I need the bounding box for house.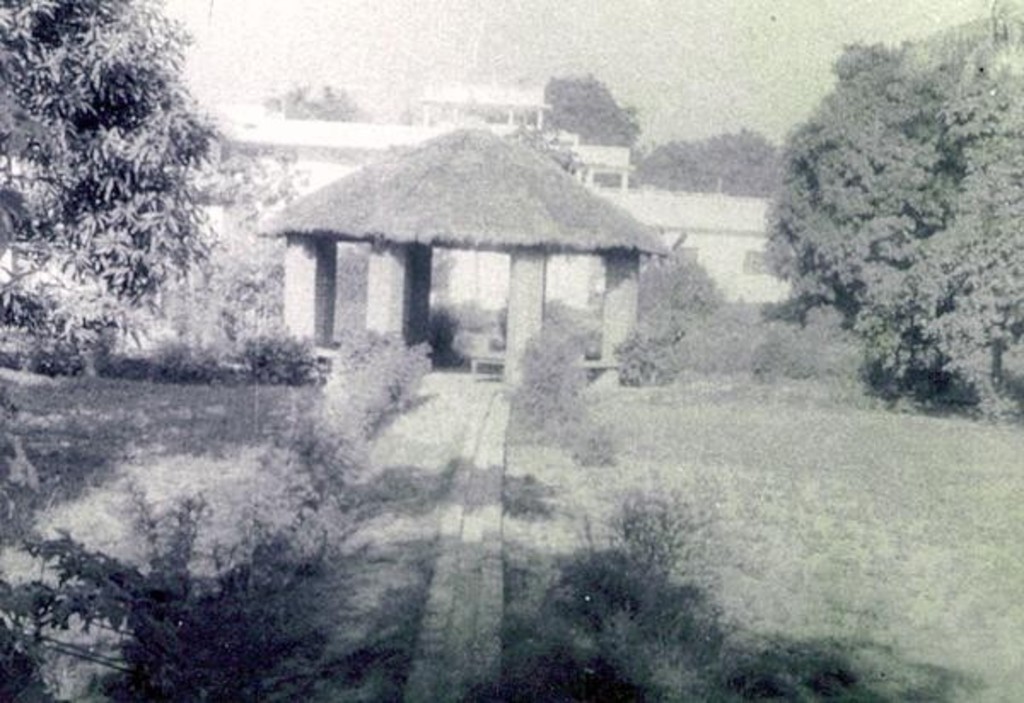
Here it is: [left=616, top=174, right=795, bottom=304].
